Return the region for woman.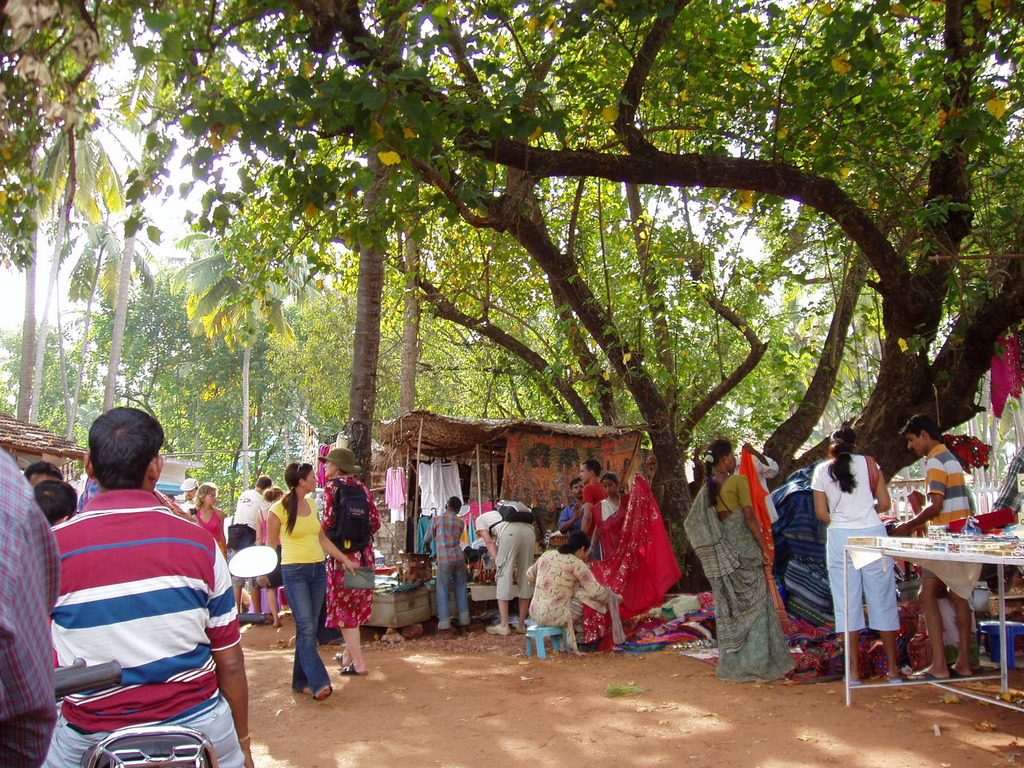
<box>230,476,276,619</box>.
